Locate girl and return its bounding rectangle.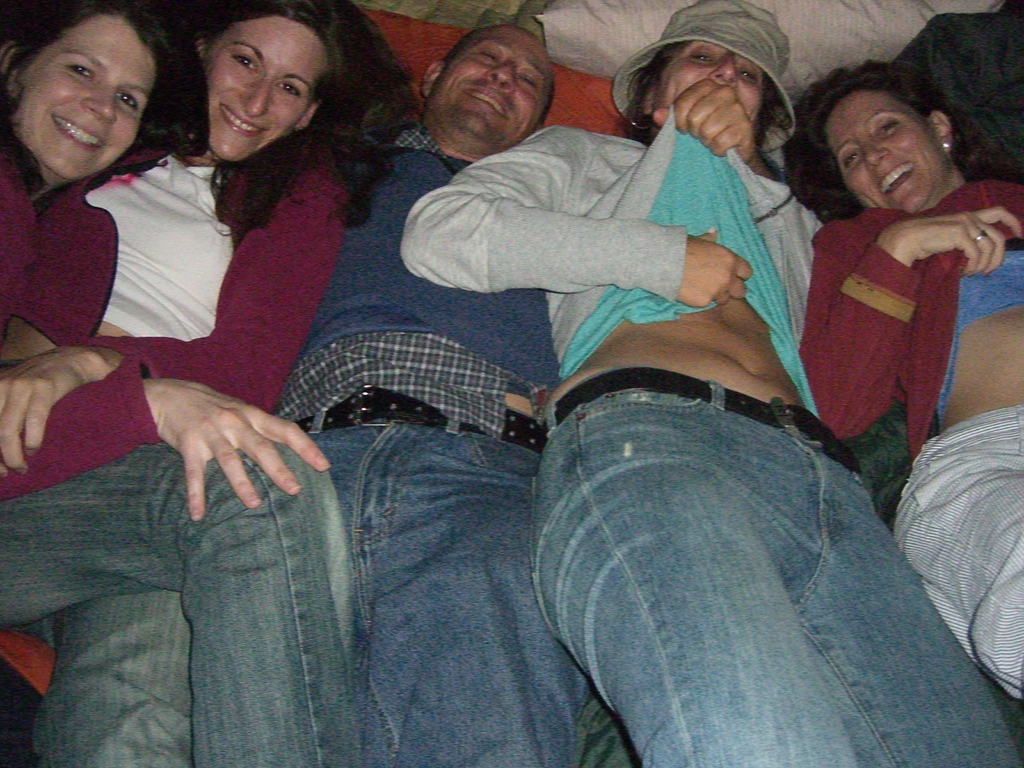
region(0, 0, 211, 373).
